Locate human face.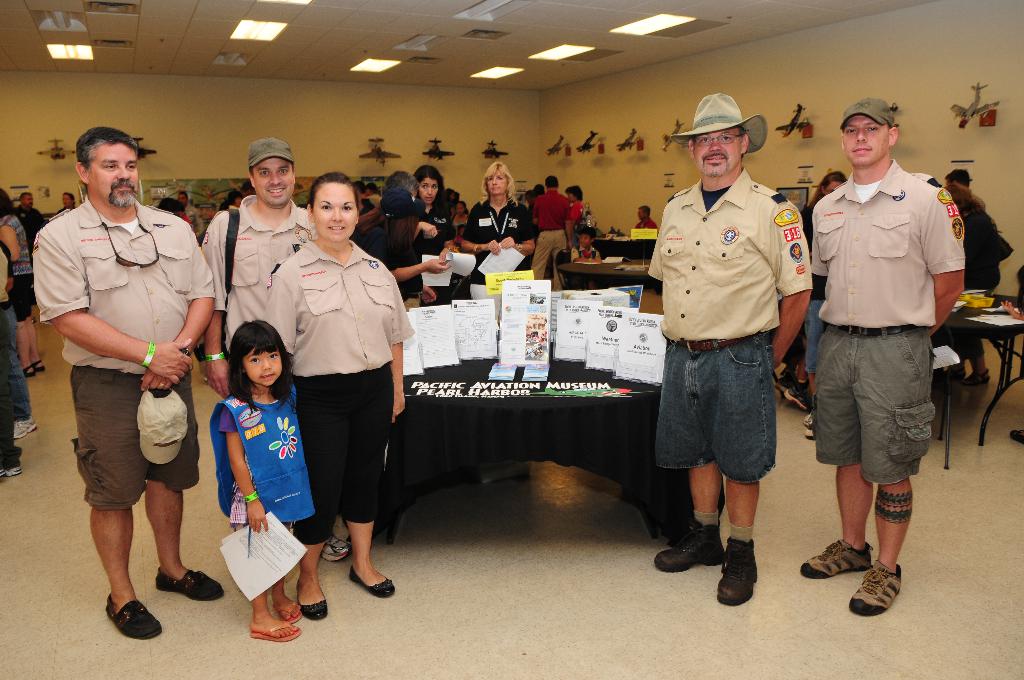
Bounding box: select_region(488, 171, 504, 204).
